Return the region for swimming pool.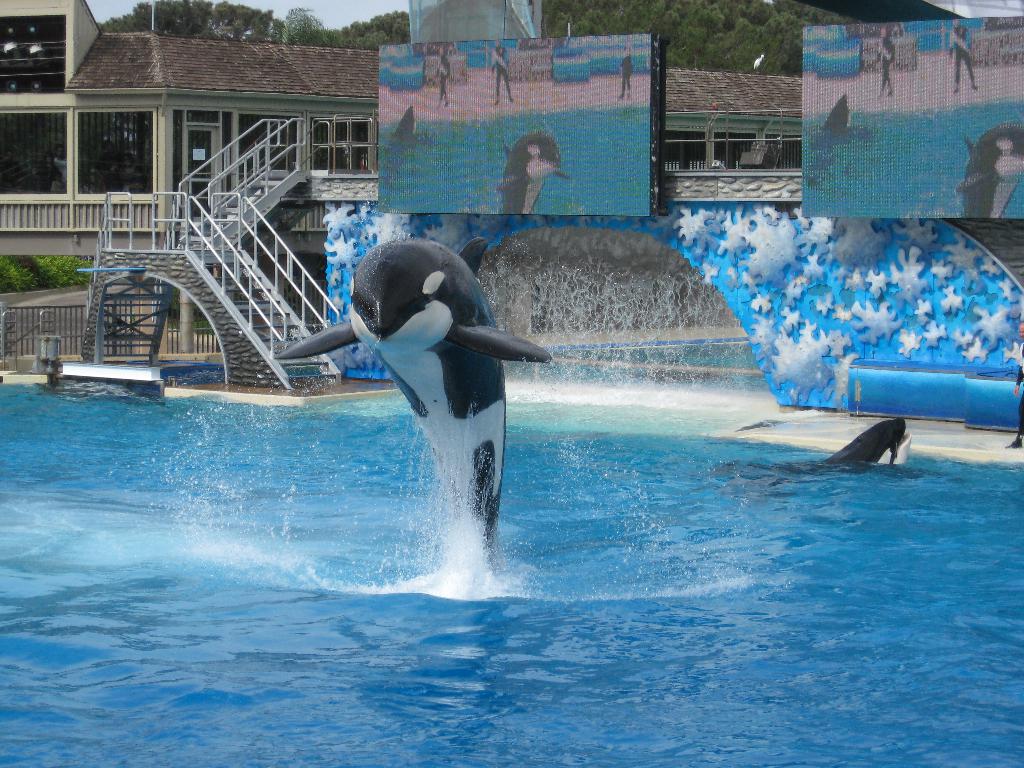
bbox=(0, 377, 1023, 767).
